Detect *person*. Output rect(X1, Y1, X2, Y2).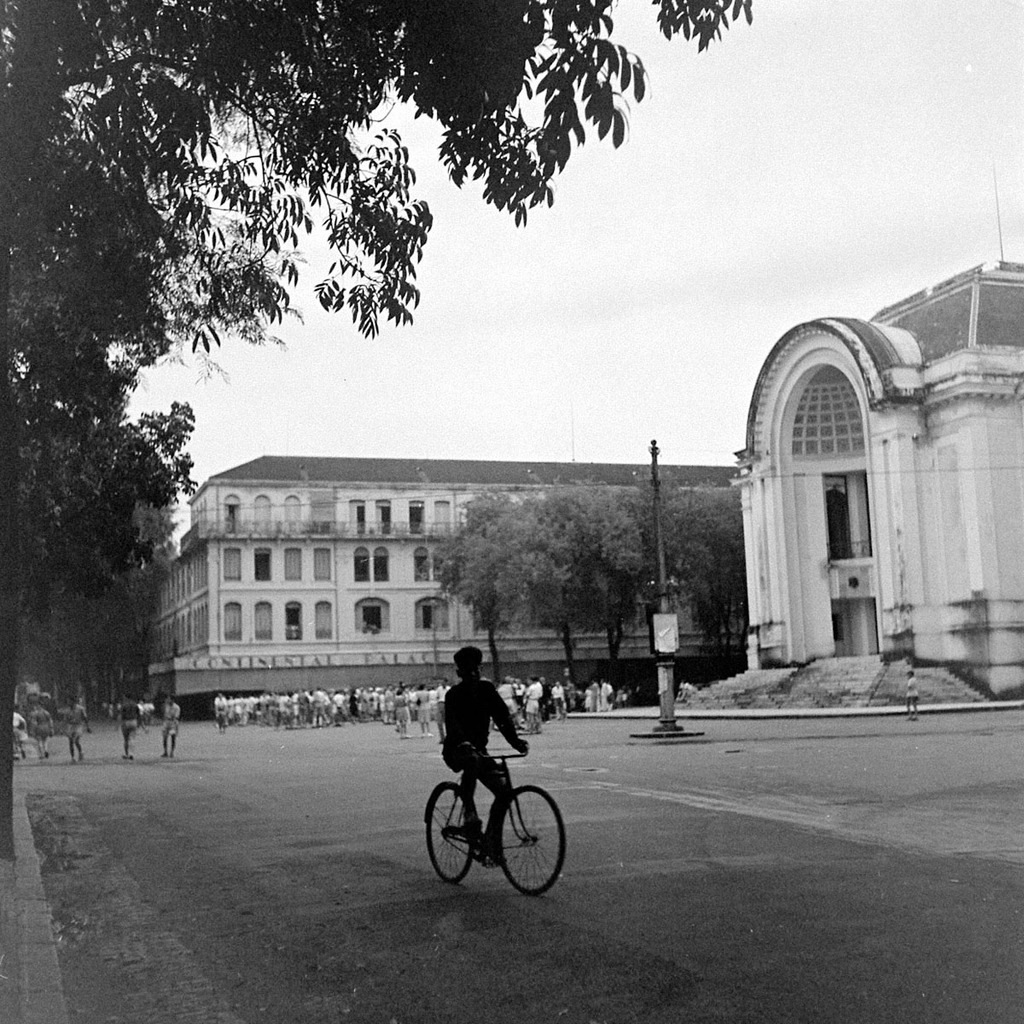
rect(158, 691, 188, 760).
